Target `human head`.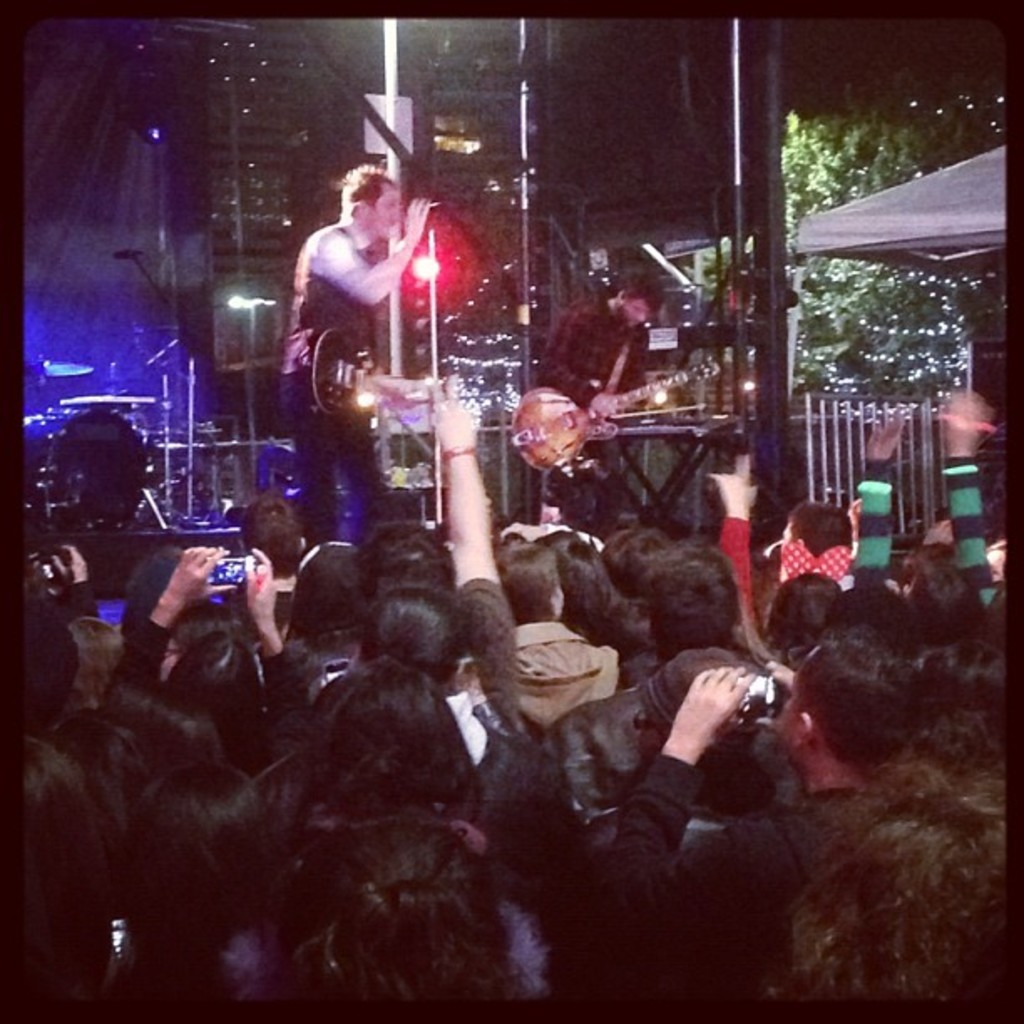
Target region: detection(611, 266, 666, 331).
